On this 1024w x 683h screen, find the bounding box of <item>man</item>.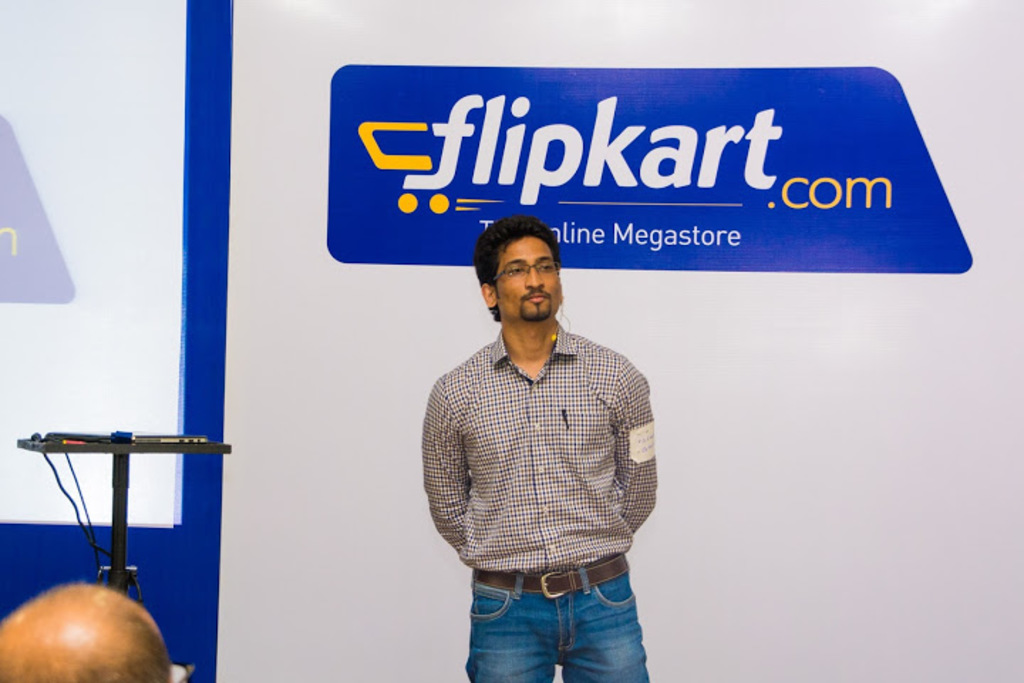
Bounding box: left=427, top=229, right=670, bottom=682.
